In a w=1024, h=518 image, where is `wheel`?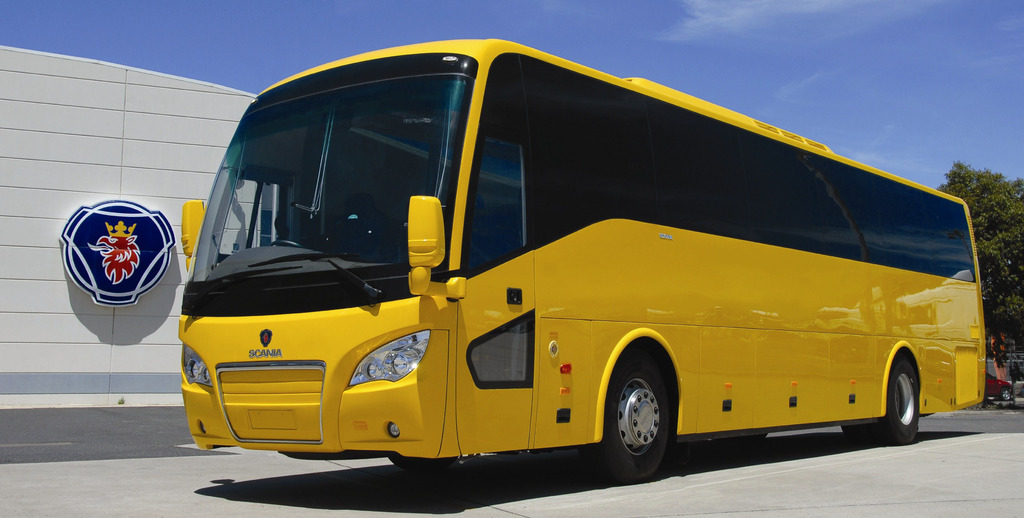
bbox(844, 423, 882, 445).
